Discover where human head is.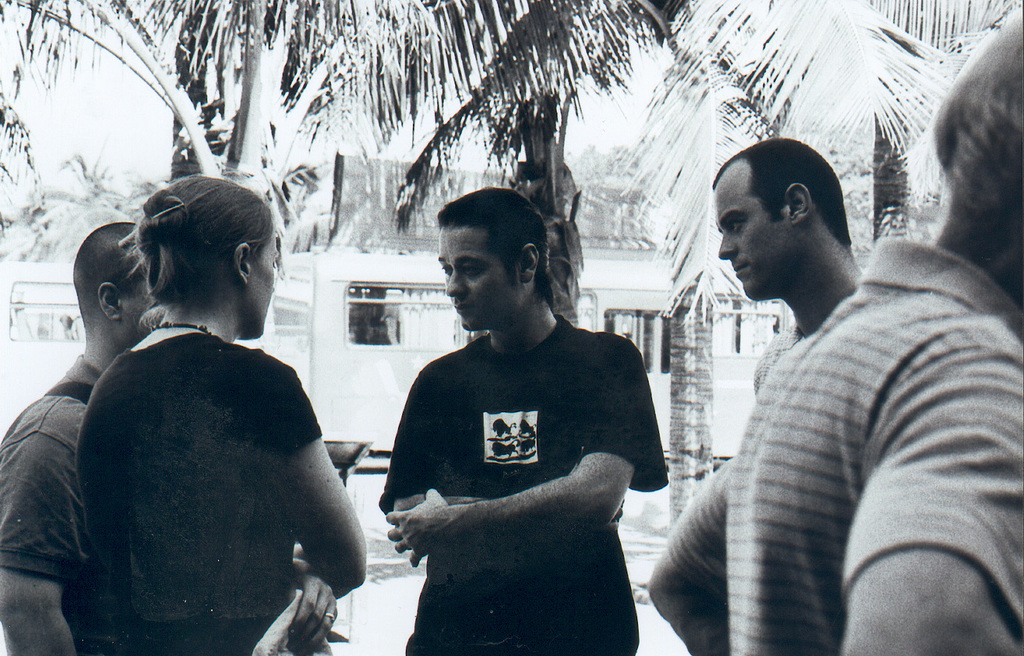
Discovered at bbox(711, 146, 862, 296).
